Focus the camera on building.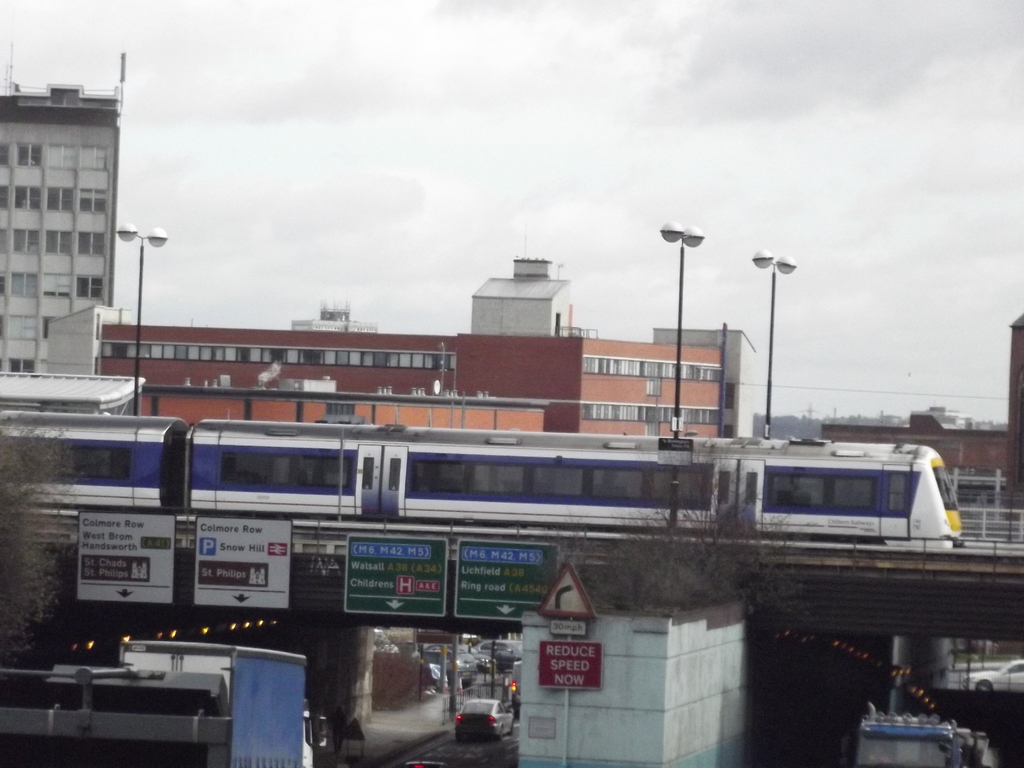
Focus region: box=[96, 256, 758, 436].
